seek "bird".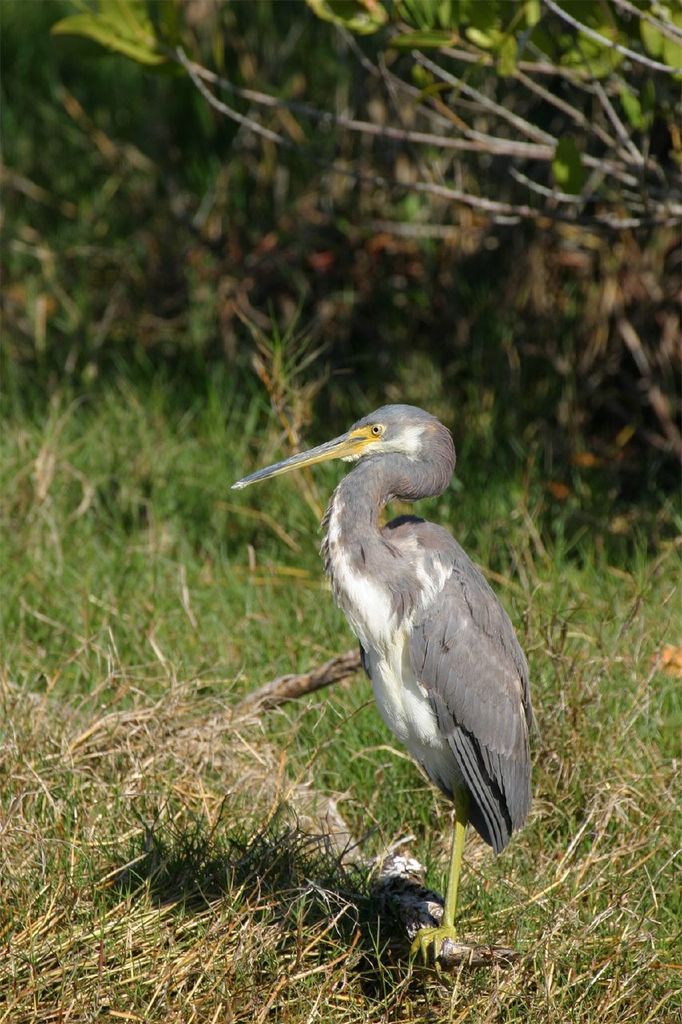
[left=225, top=392, right=542, bottom=890].
